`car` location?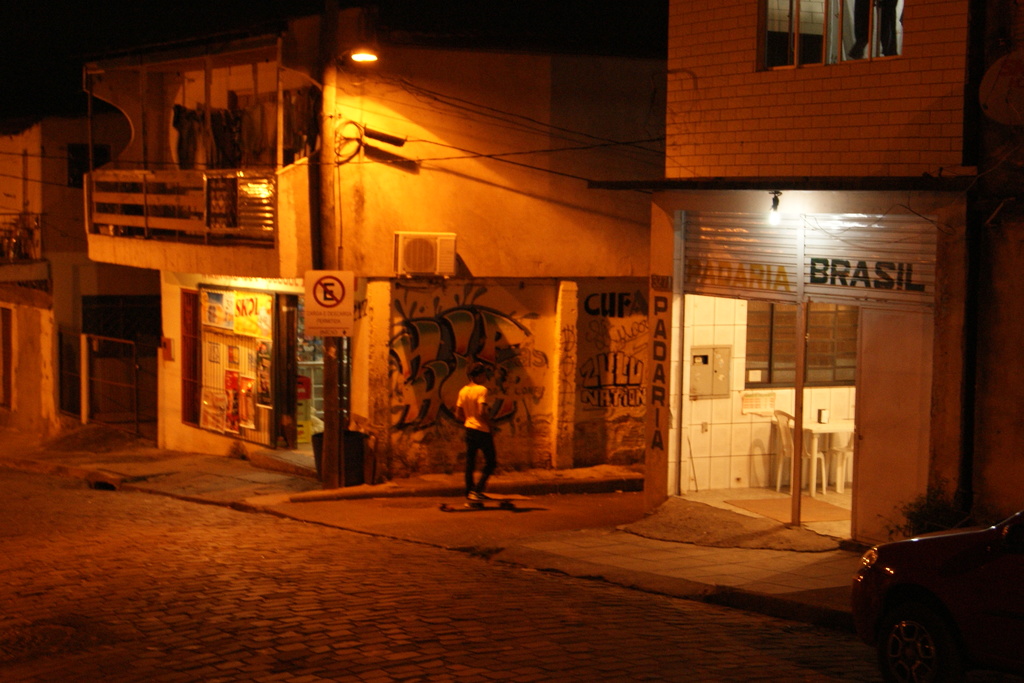
bbox(841, 506, 1018, 679)
